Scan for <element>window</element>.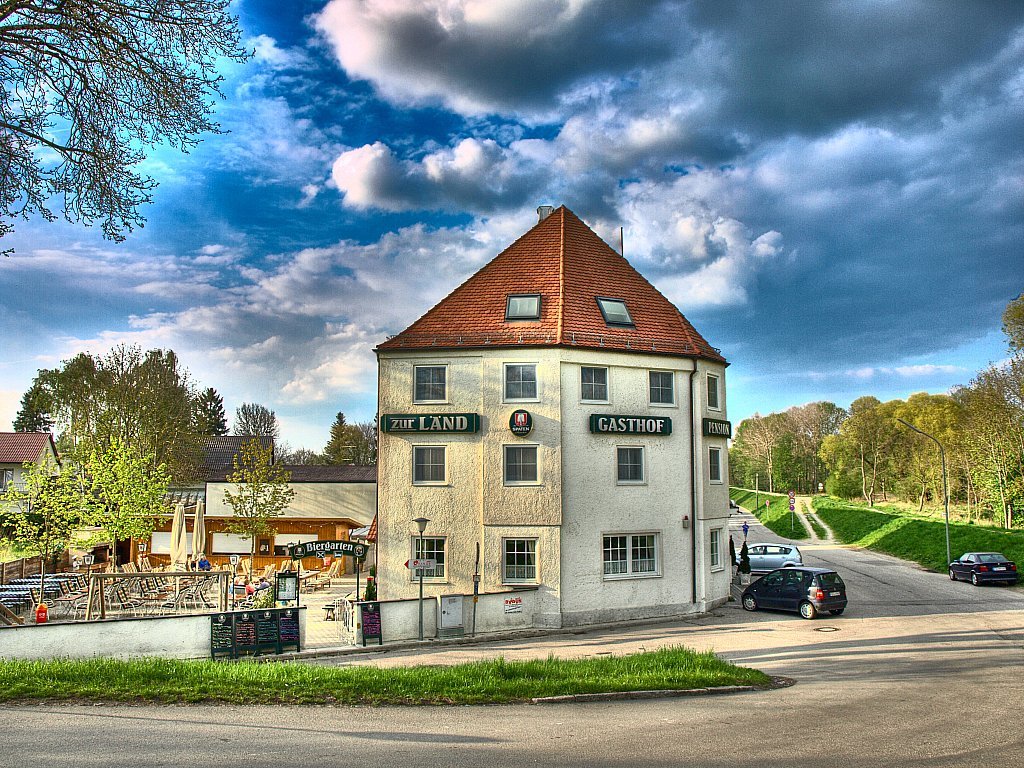
Scan result: crop(412, 367, 447, 400).
